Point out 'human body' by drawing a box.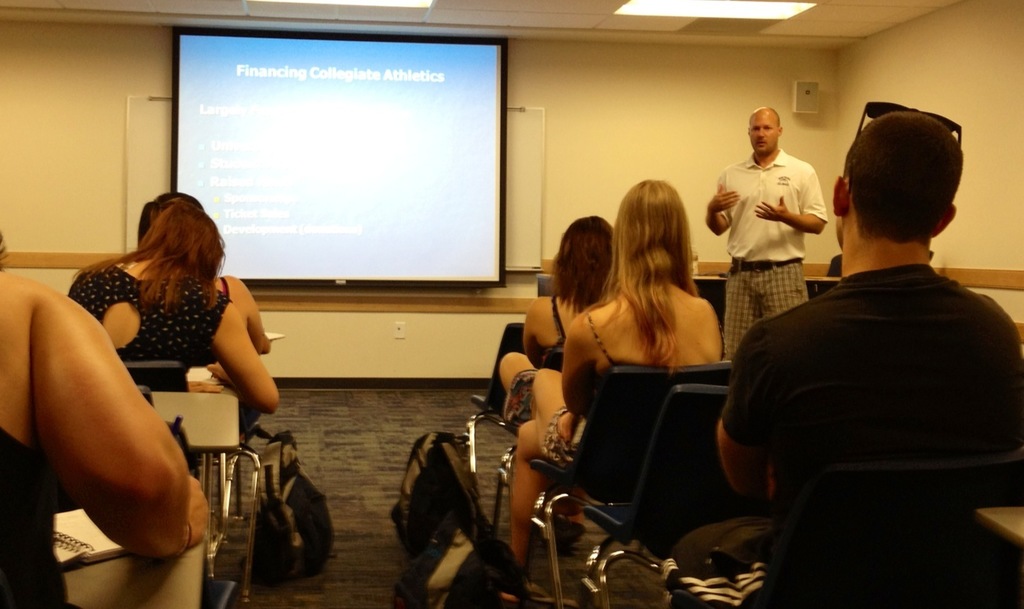
<region>703, 146, 835, 371</region>.
